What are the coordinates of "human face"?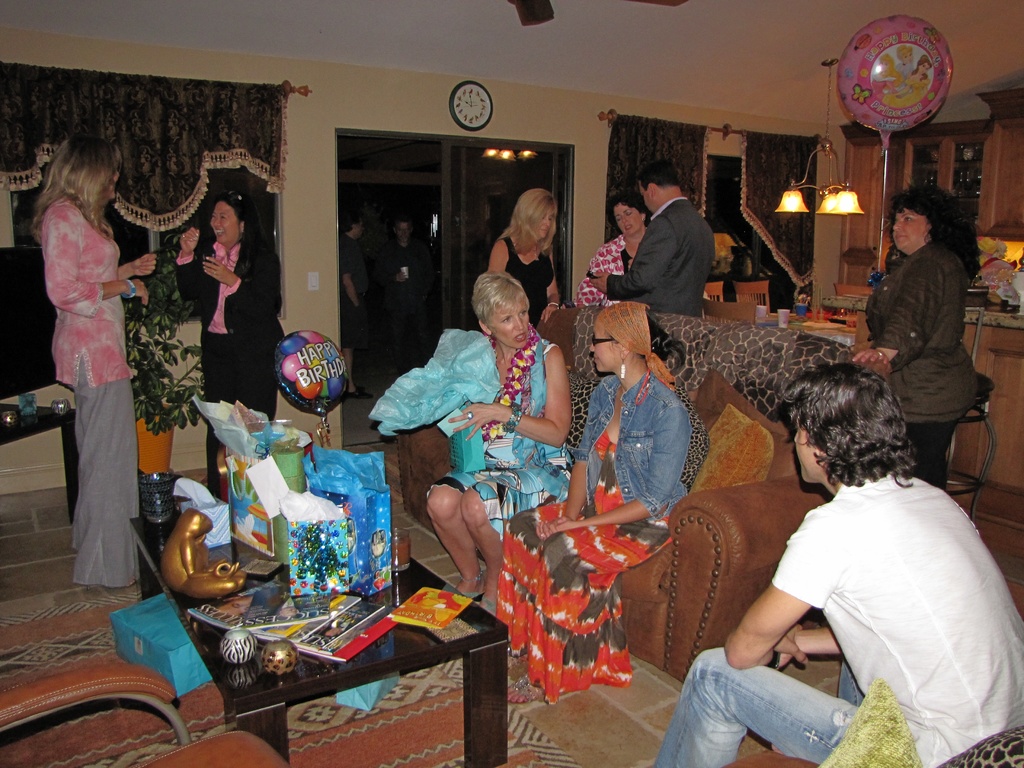
detection(590, 321, 620, 371).
